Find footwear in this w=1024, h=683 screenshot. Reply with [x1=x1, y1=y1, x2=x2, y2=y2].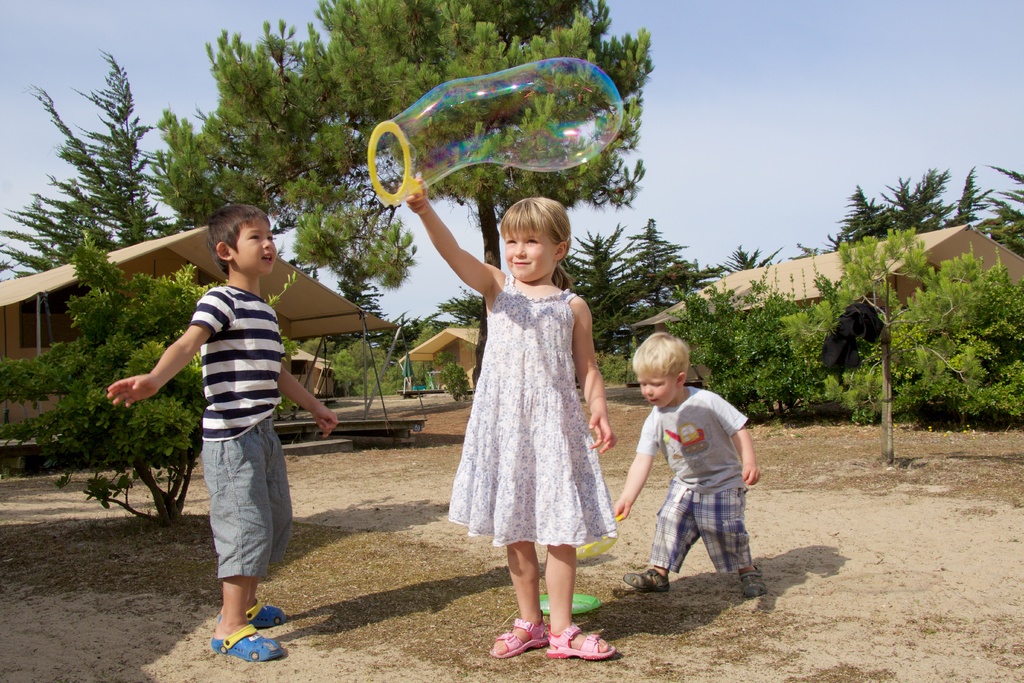
[x1=544, y1=620, x2=624, y2=658].
